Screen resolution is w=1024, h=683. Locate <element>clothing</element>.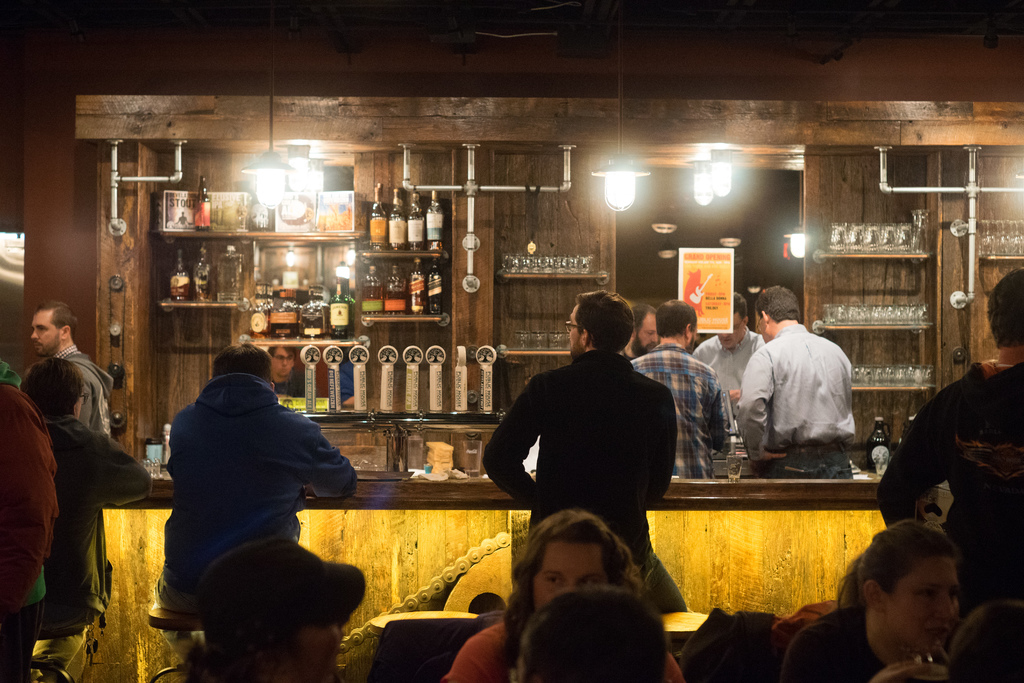
435 607 698 682.
